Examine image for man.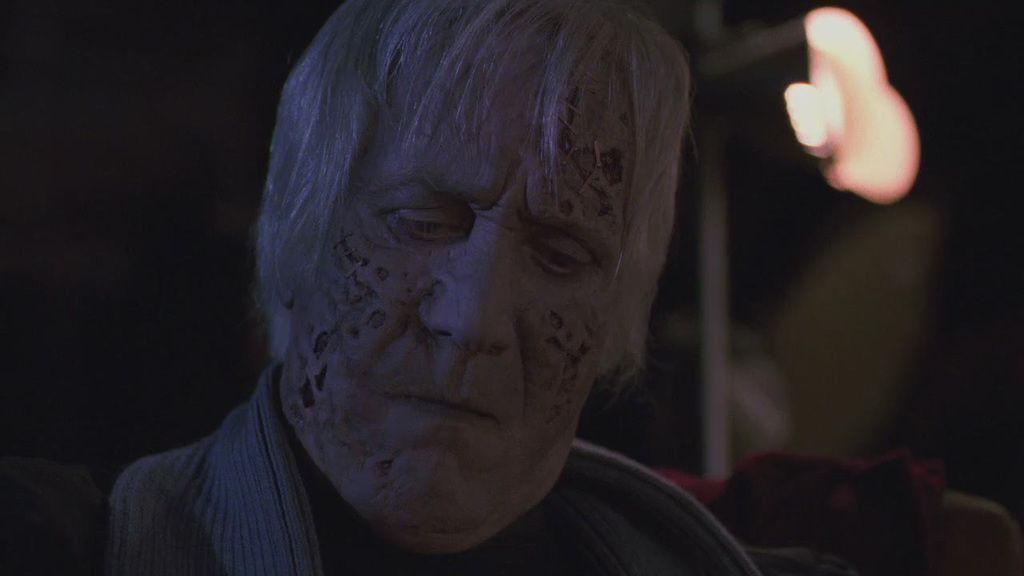
Examination result: pyautogui.locateOnScreen(68, 0, 796, 575).
